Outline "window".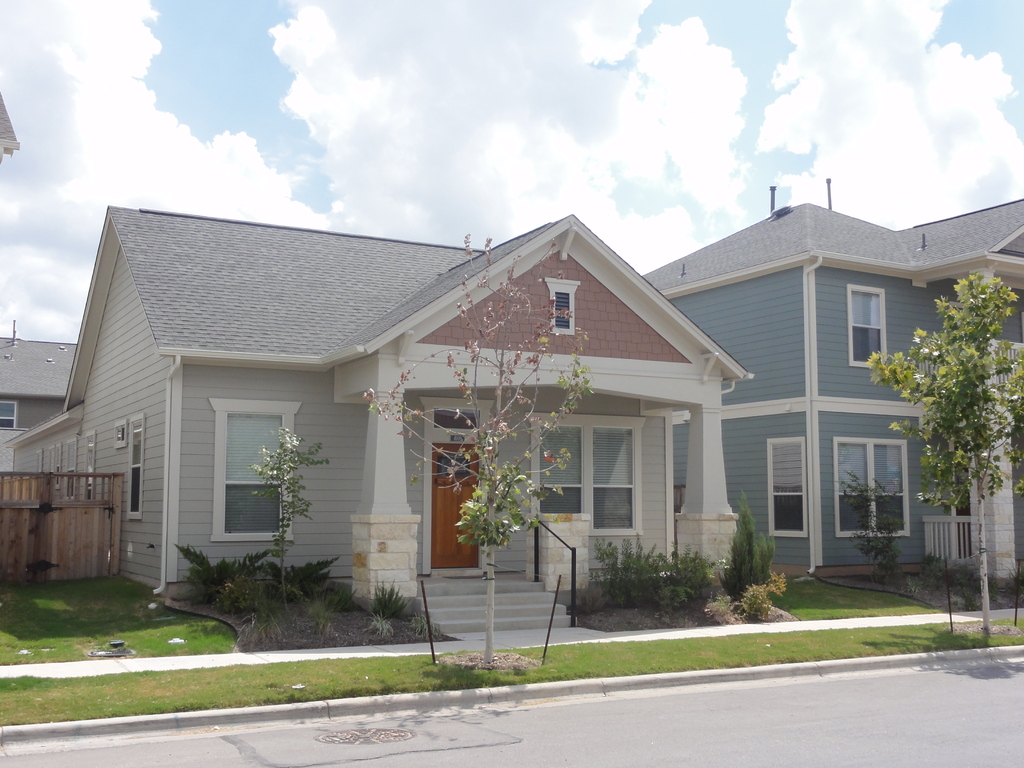
Outline: bbox(769, 437, 808, 539).
